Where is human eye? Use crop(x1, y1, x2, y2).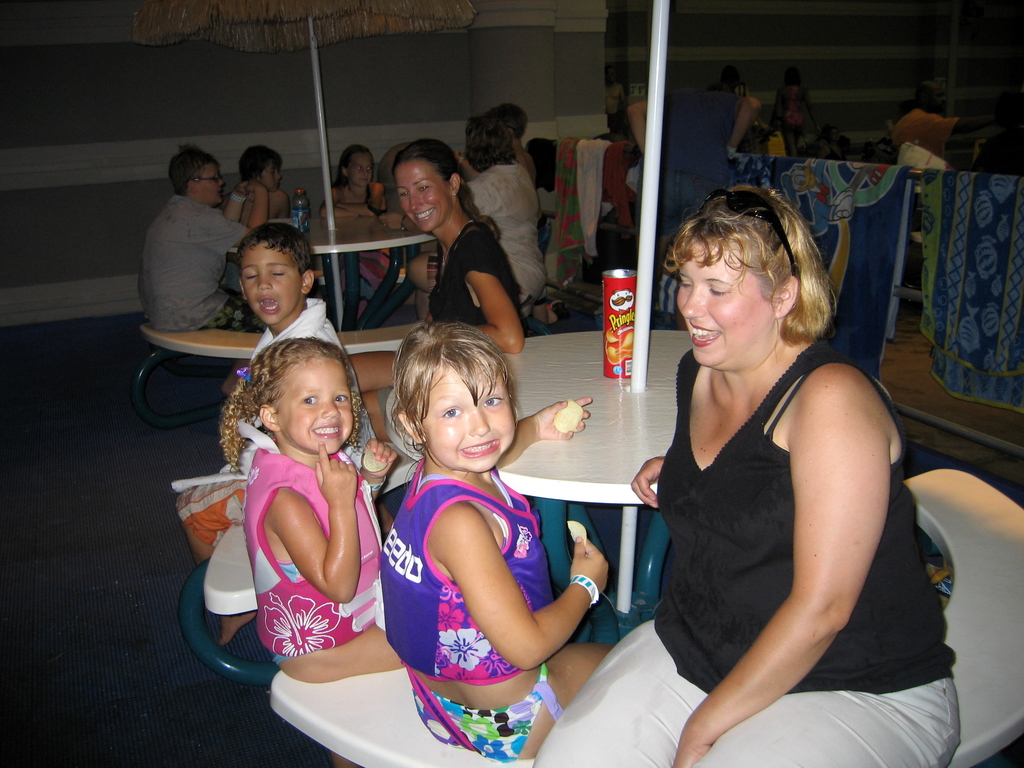
crop(438, 404, 464, 420).
